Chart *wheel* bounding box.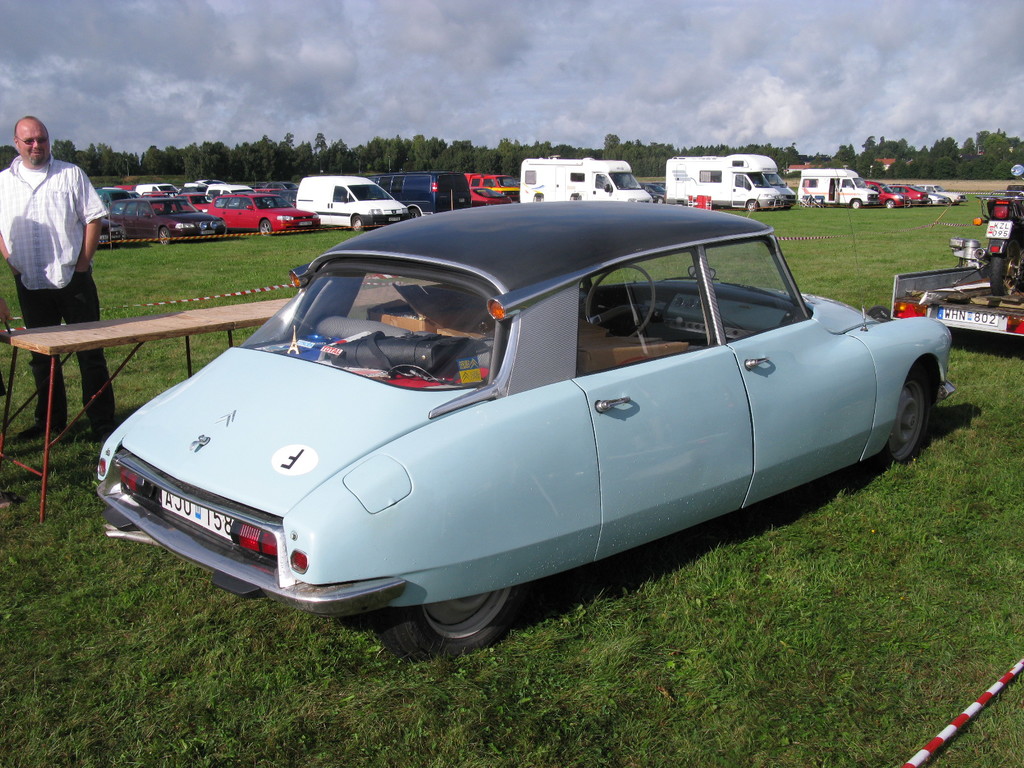
Charted: x1=889, y1=363, x2=952, y2=471.
